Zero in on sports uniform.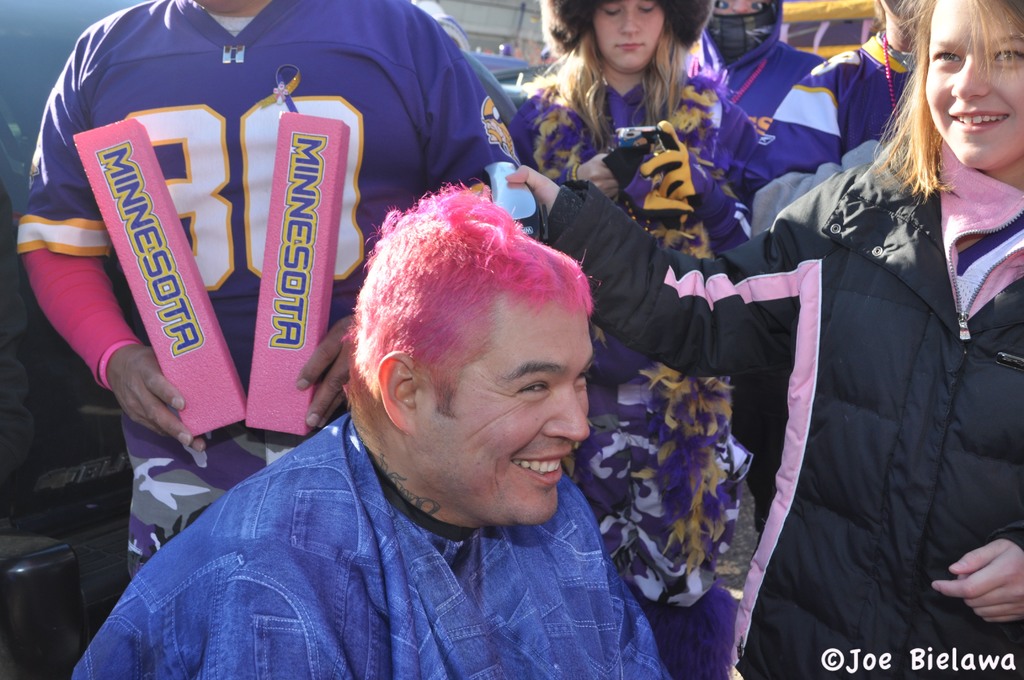
Zeroed in: <region>545, 129, 1023, 679</region>.
